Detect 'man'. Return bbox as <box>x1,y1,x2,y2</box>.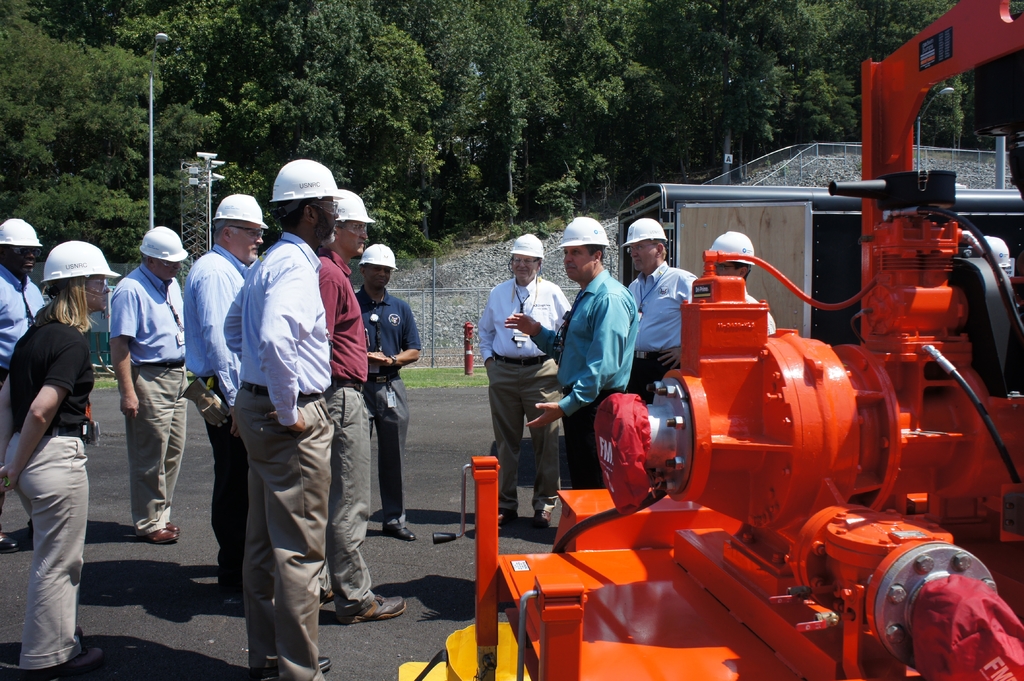
<box>356,239,424,544</box>.
